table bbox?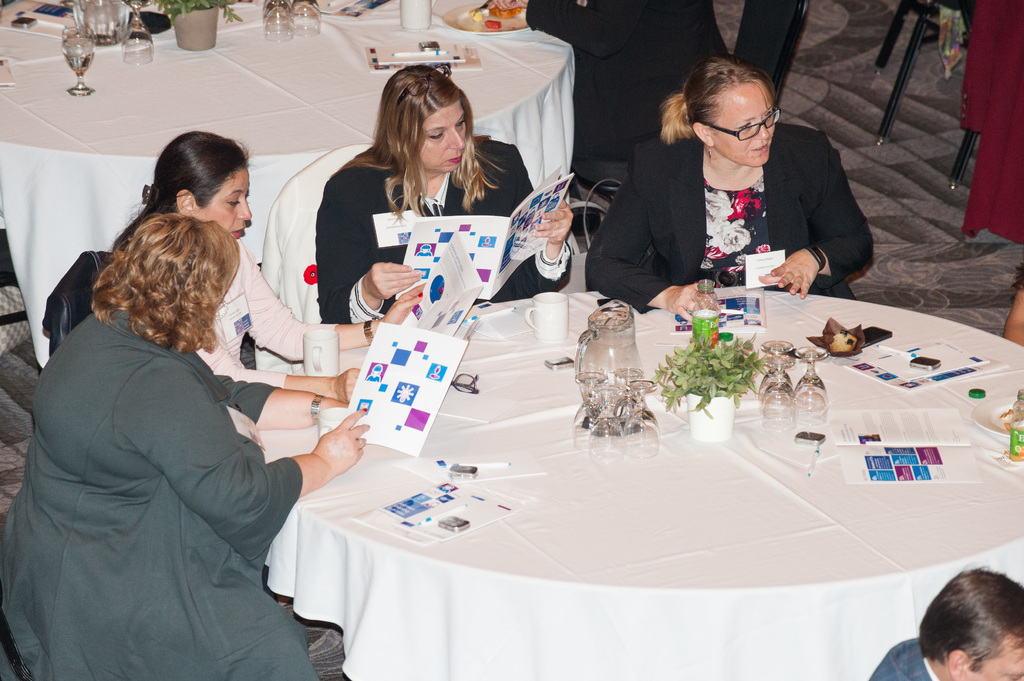
x1=240 y1=285 x2=1011 y2=680
